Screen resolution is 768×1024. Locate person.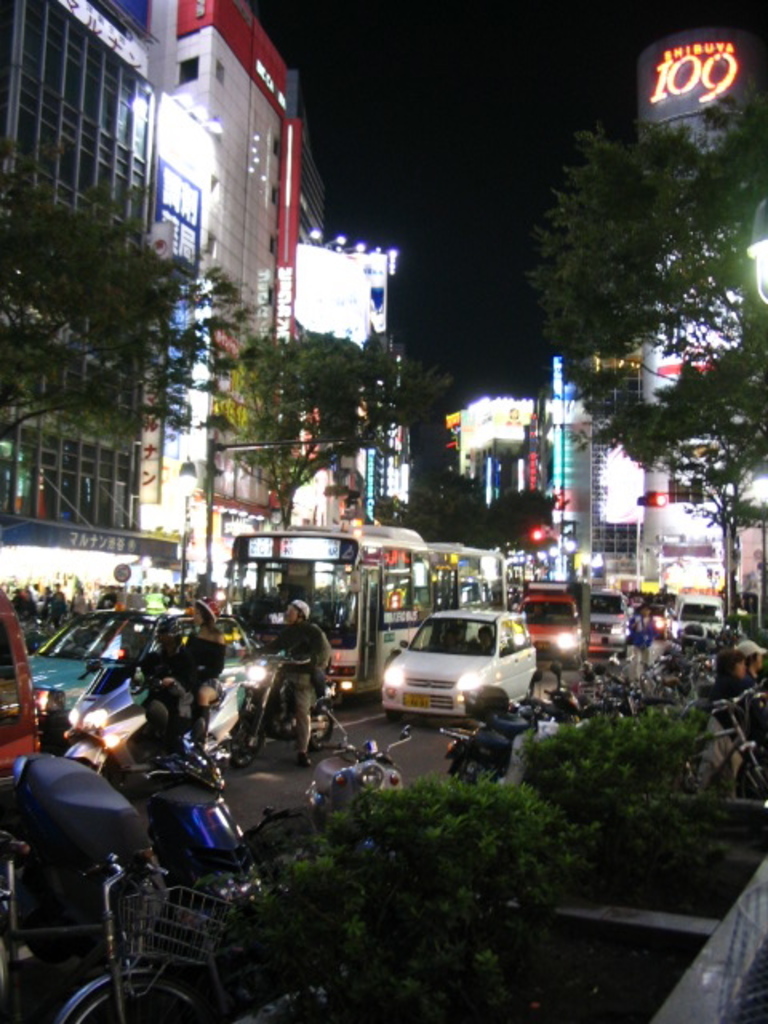
bbox=(246, 595, 339, 768).
